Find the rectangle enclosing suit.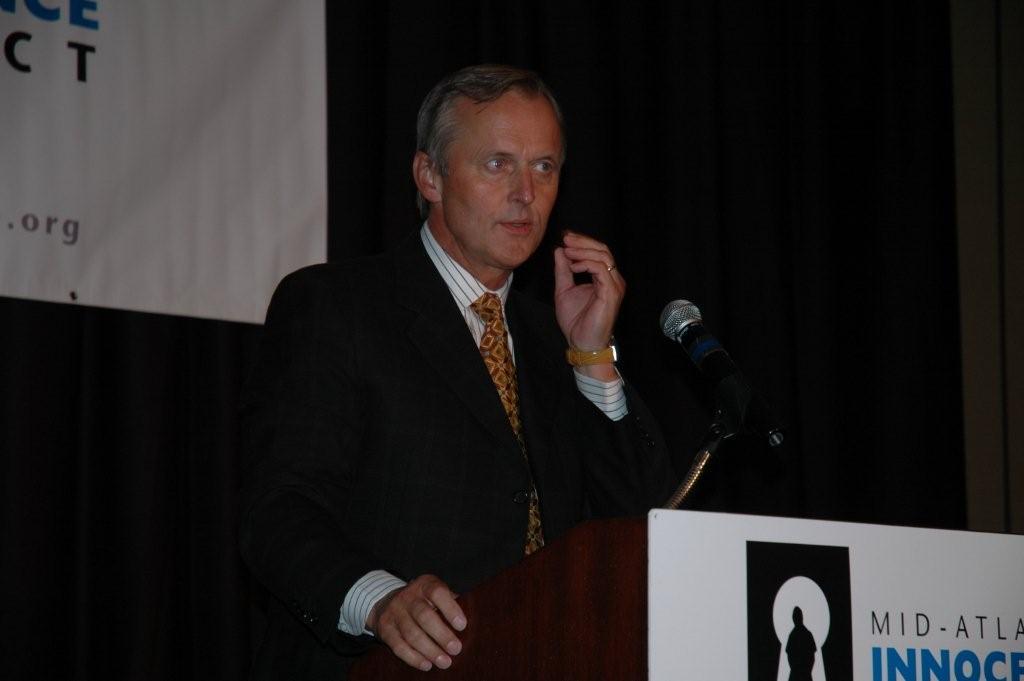
(265, 223, 643, 625).
